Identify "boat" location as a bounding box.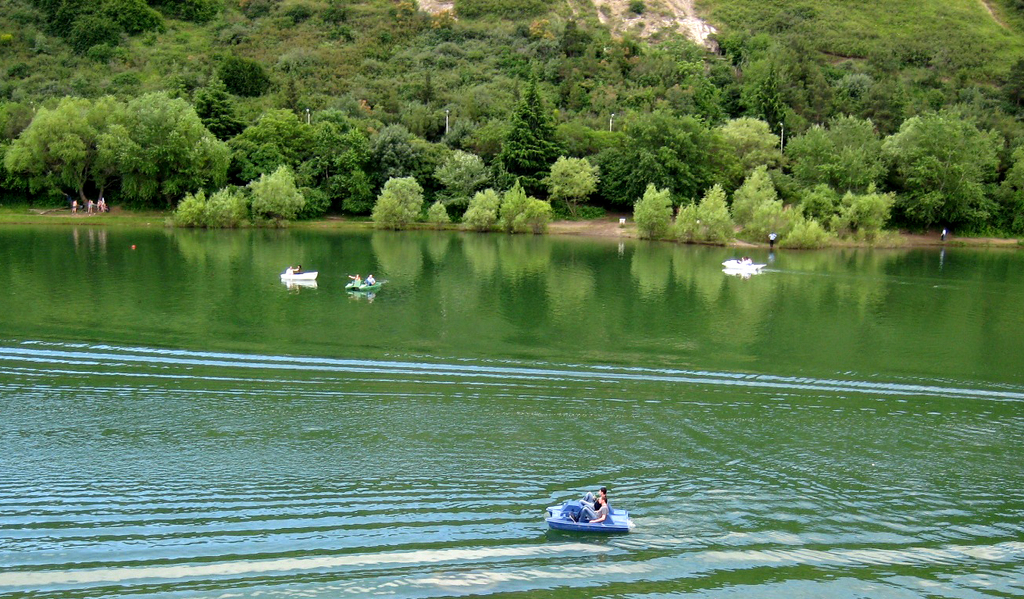
Rect(279, 269, 319, 283).
